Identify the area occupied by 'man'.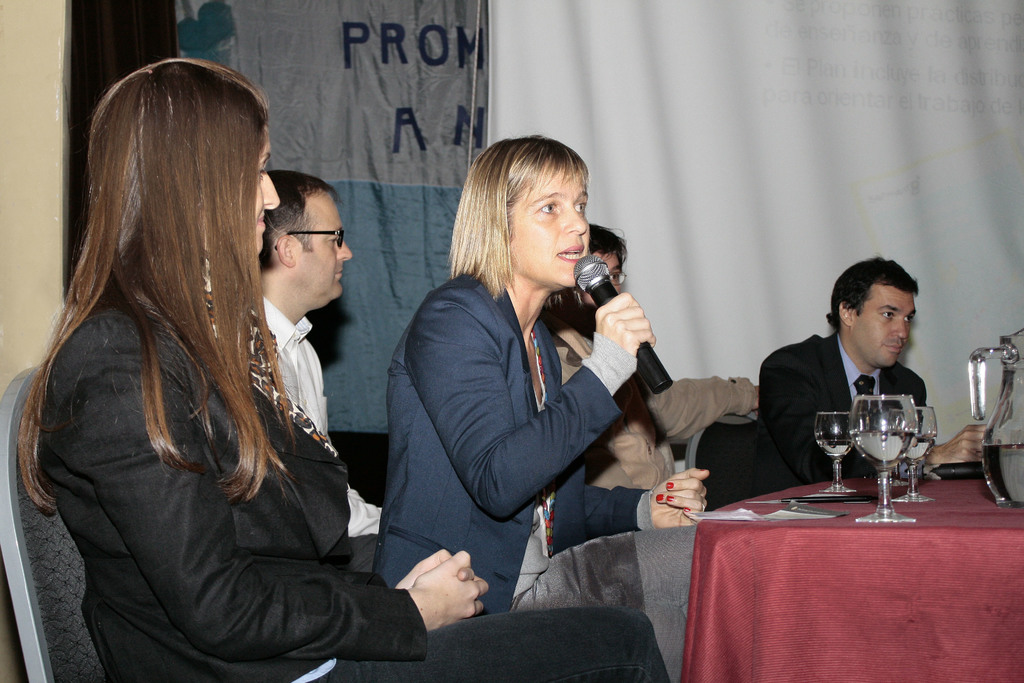
Area: (left=223, top=164, right=372, bottom=536).
